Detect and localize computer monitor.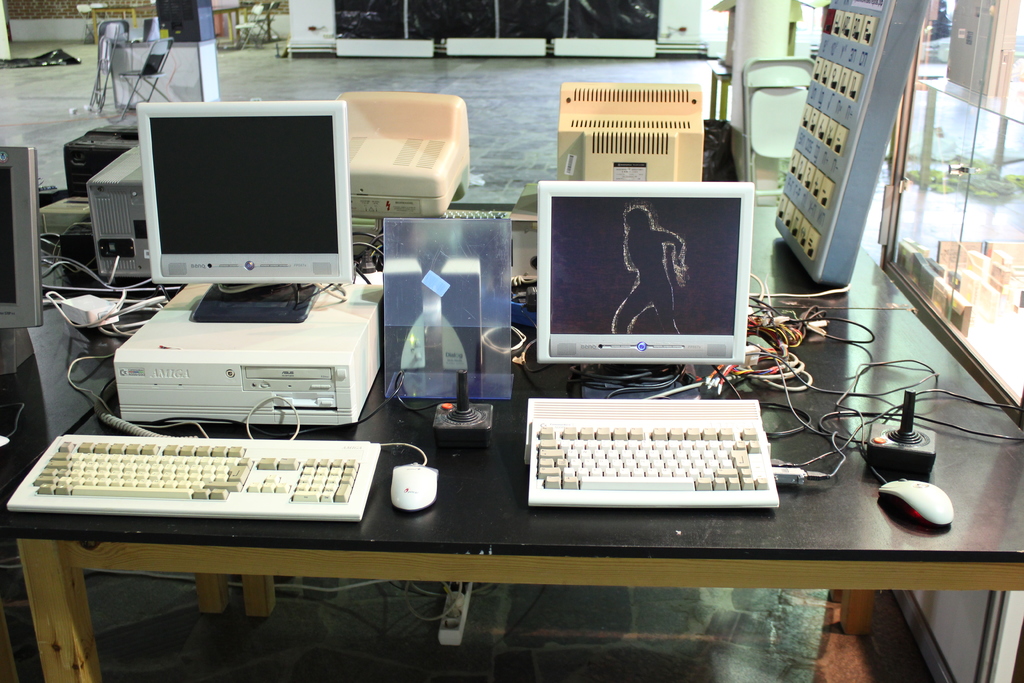
Localized at {"x1": 116, "y1": 99, "x2": 358, "y2": 308}.
